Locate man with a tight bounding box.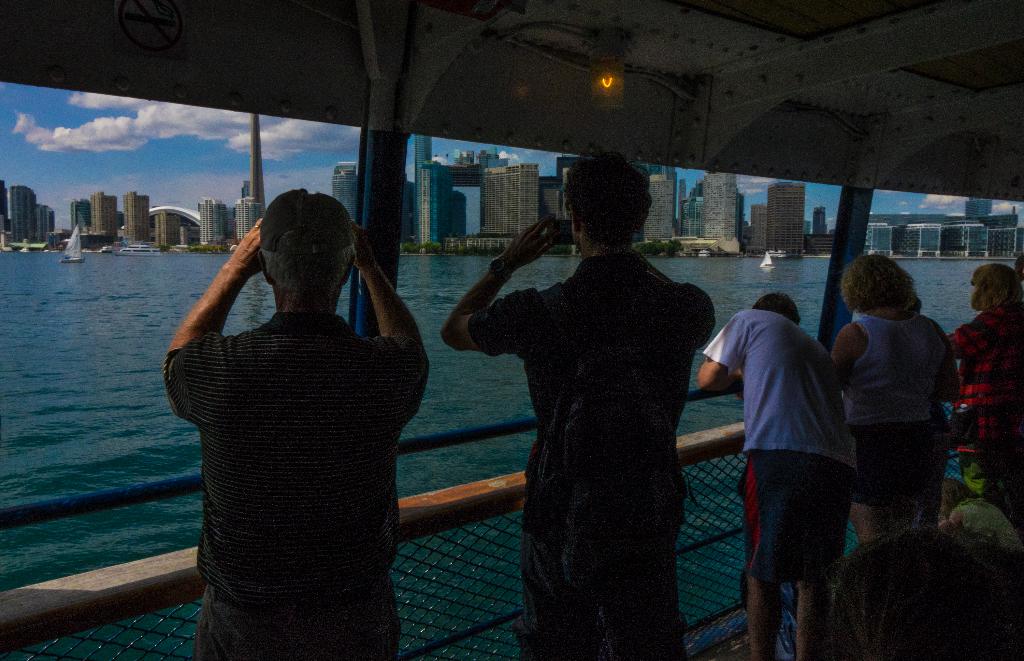
region(431, 143, 722, 654).
